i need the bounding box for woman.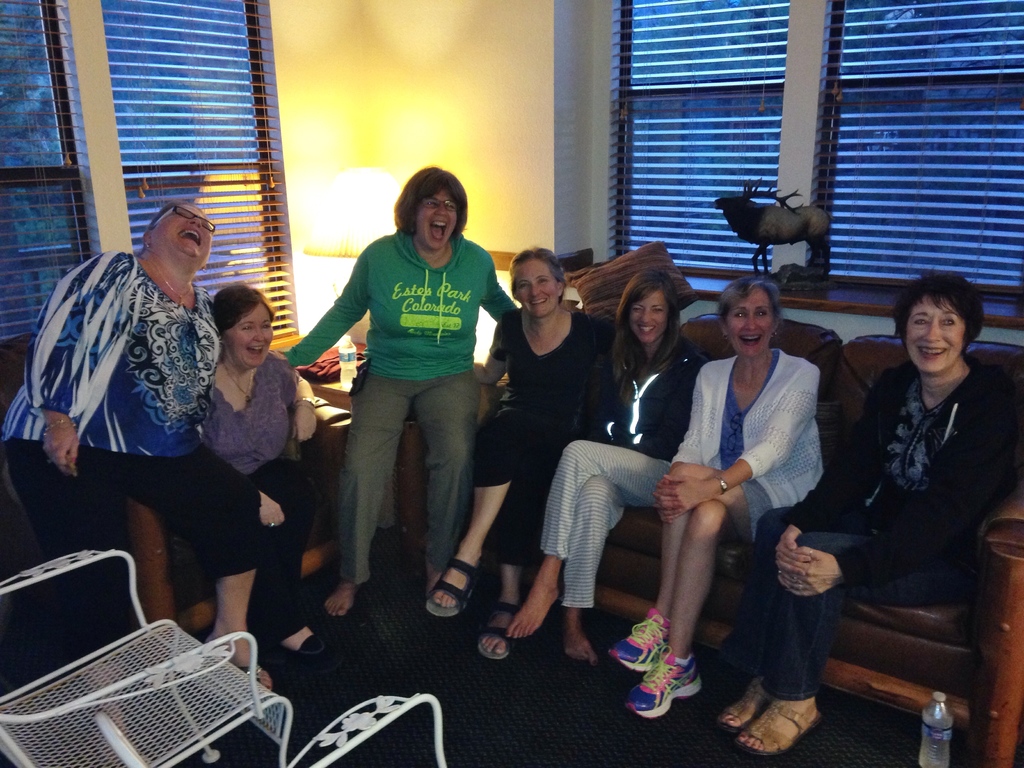
Here it is: bbox=[714, 270, 1023, 760].
